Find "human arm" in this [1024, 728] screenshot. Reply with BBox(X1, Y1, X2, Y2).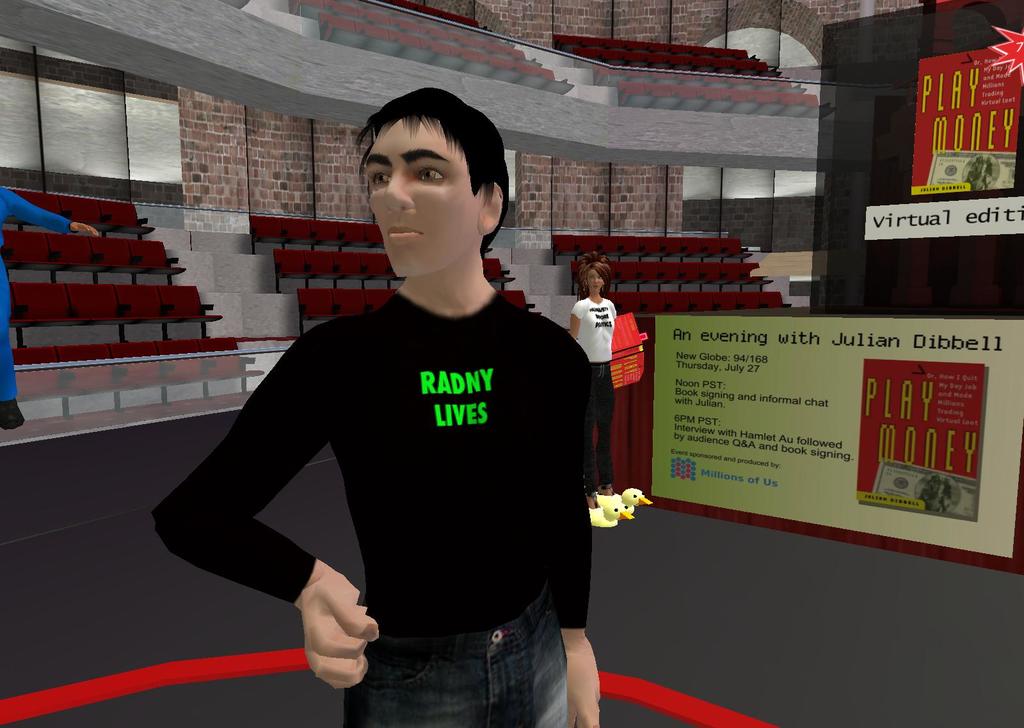
BBox(568, 298, 589, 345).
